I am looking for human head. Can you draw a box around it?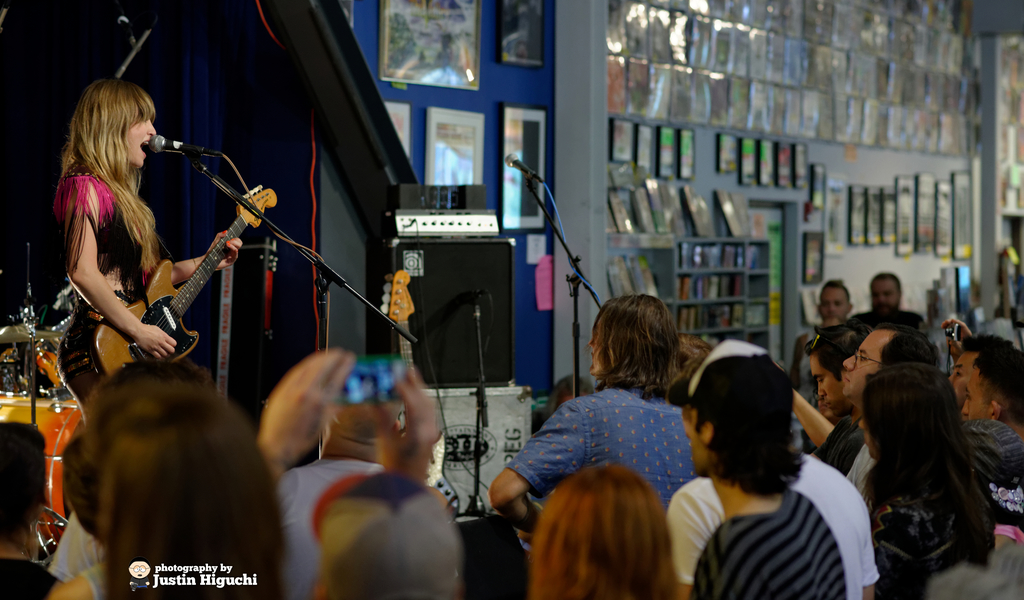
Sure, the bounding box is l=0, t=421, r=47, b=557.
